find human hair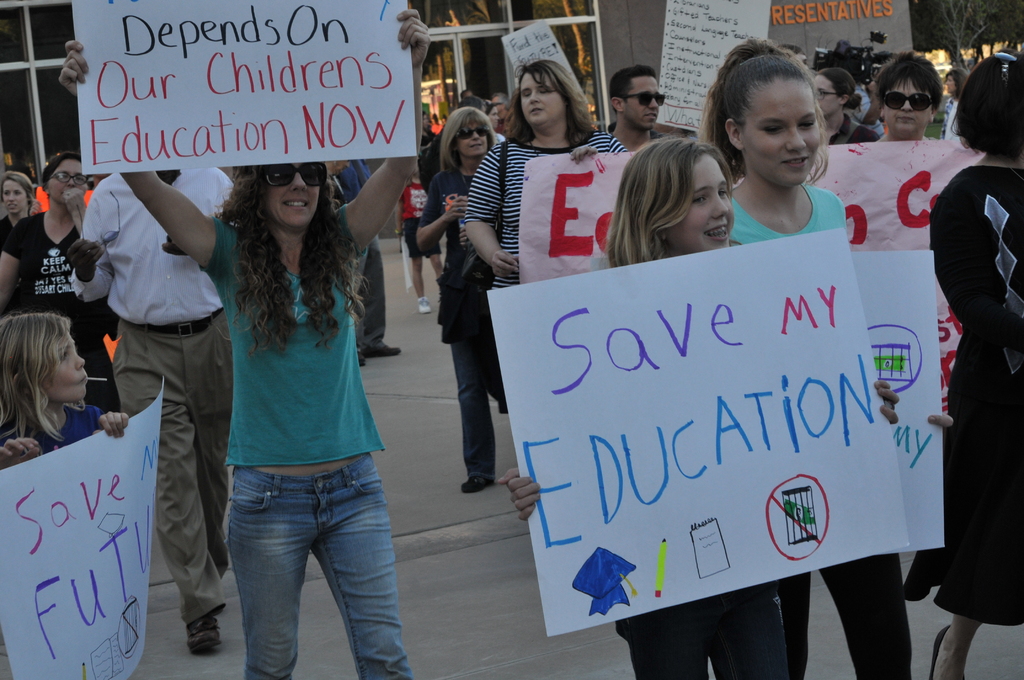
(x1=604, y1=133, x2=739, y2=280)
